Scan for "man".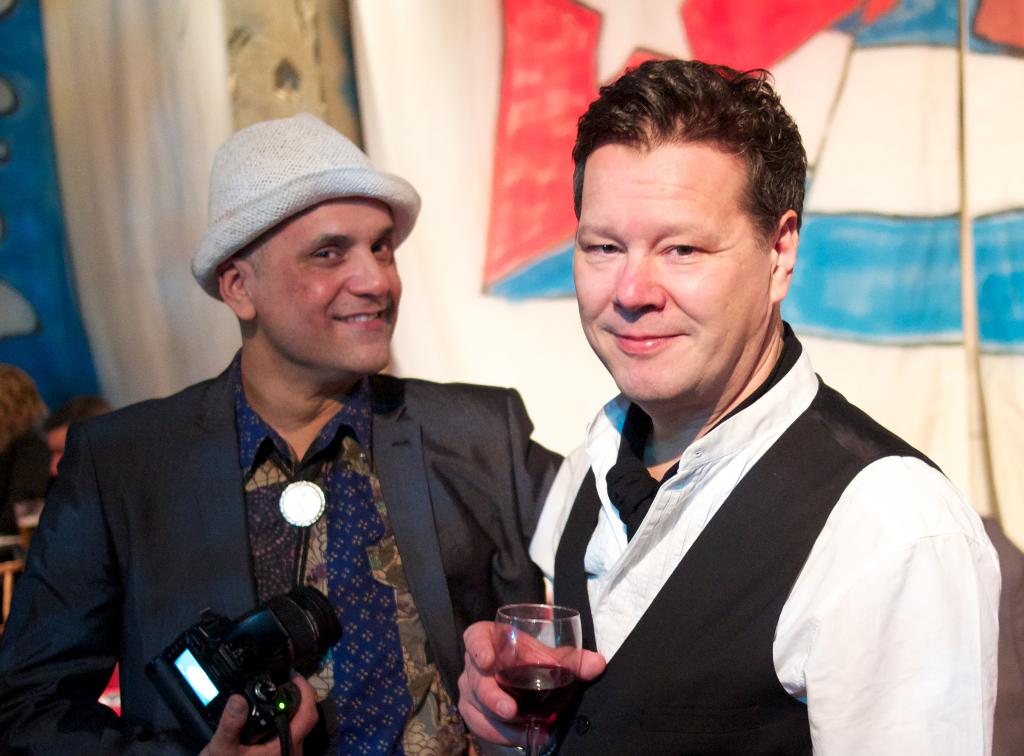
Scan result: bbox=[491, 106, 988, 742].
